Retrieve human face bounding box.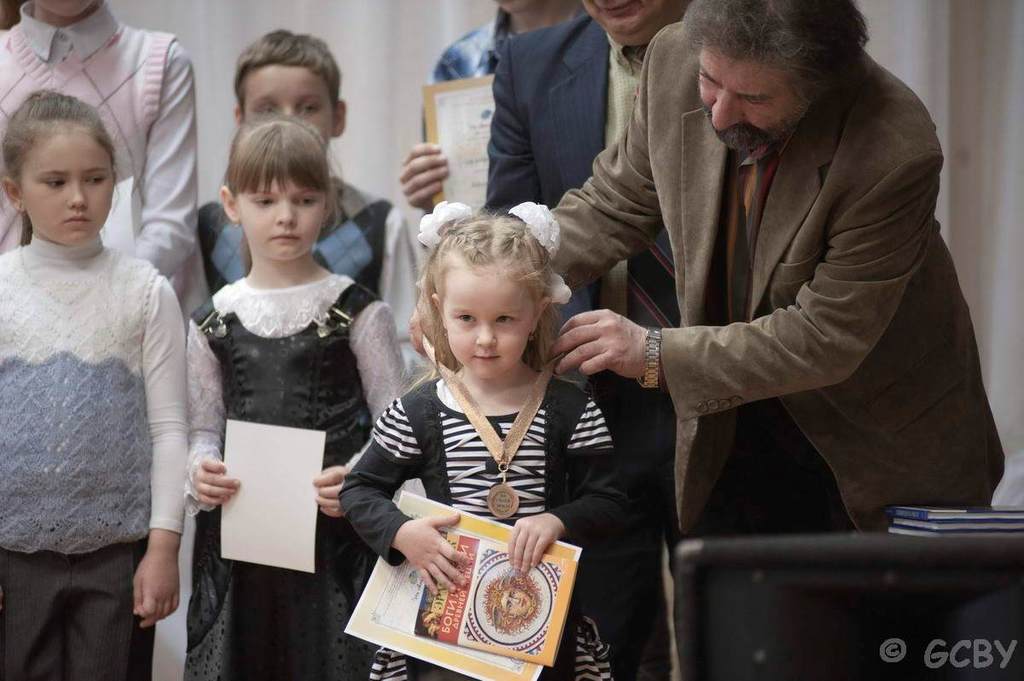
Bounding box: rect(576, 0, 665, 43).
